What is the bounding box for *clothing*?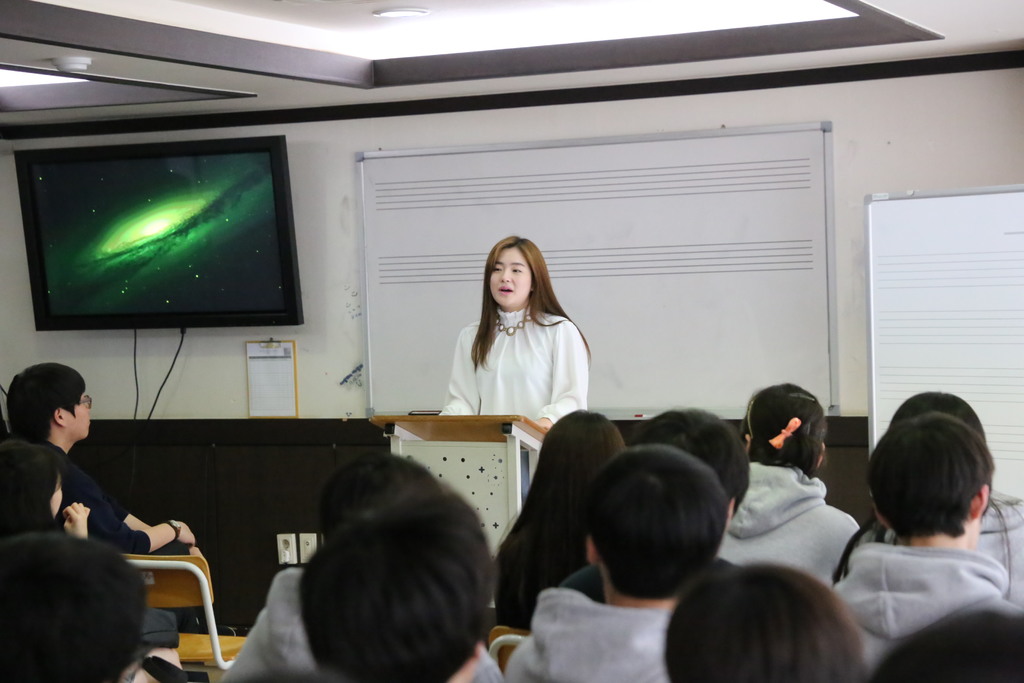
locate(724, 469, 868, 591).
